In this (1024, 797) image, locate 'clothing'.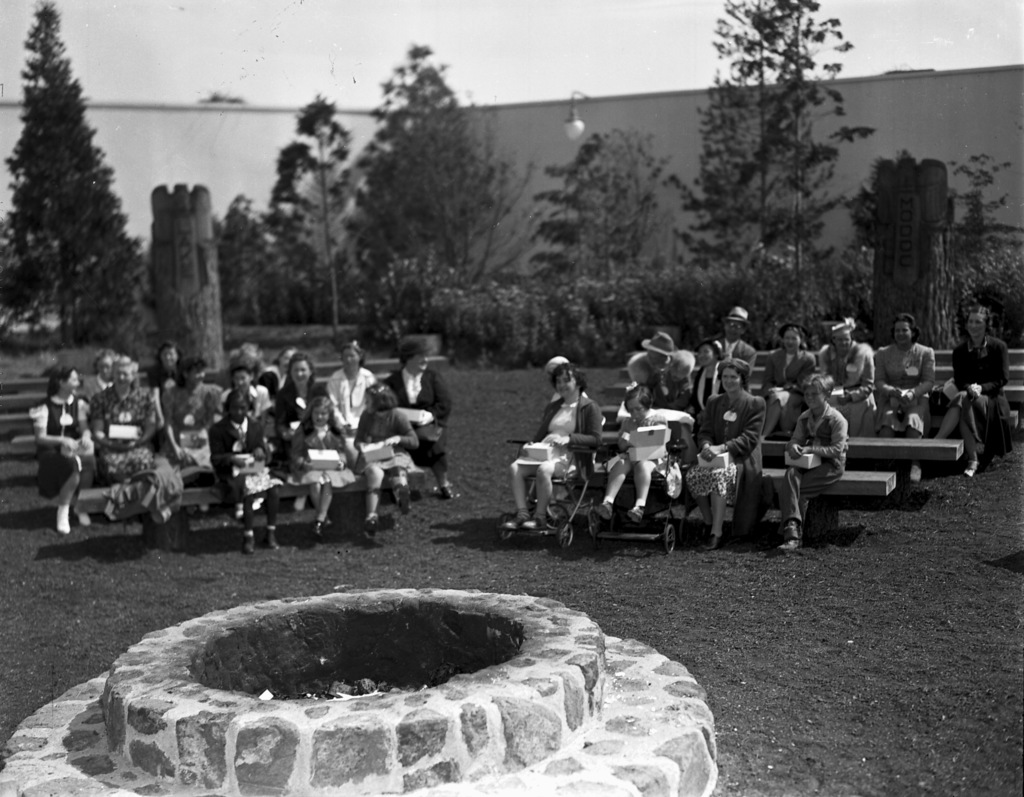
Bounding box: [left=22, top=381, right=108, bottom=487].
